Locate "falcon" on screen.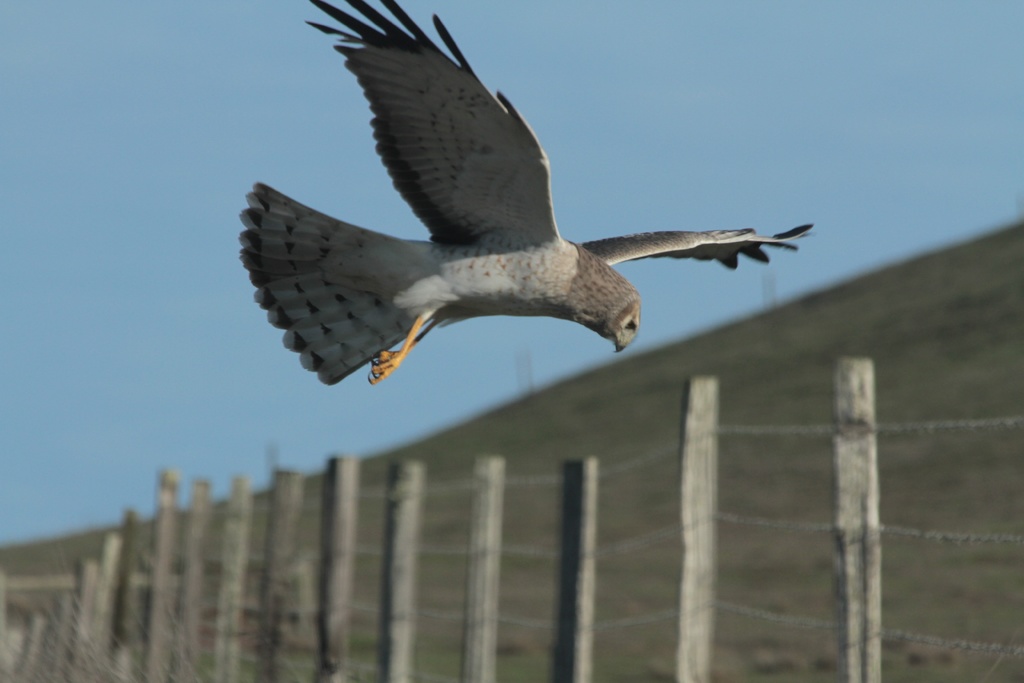
On screen at <region>215, 0, 829, 403</region>.
